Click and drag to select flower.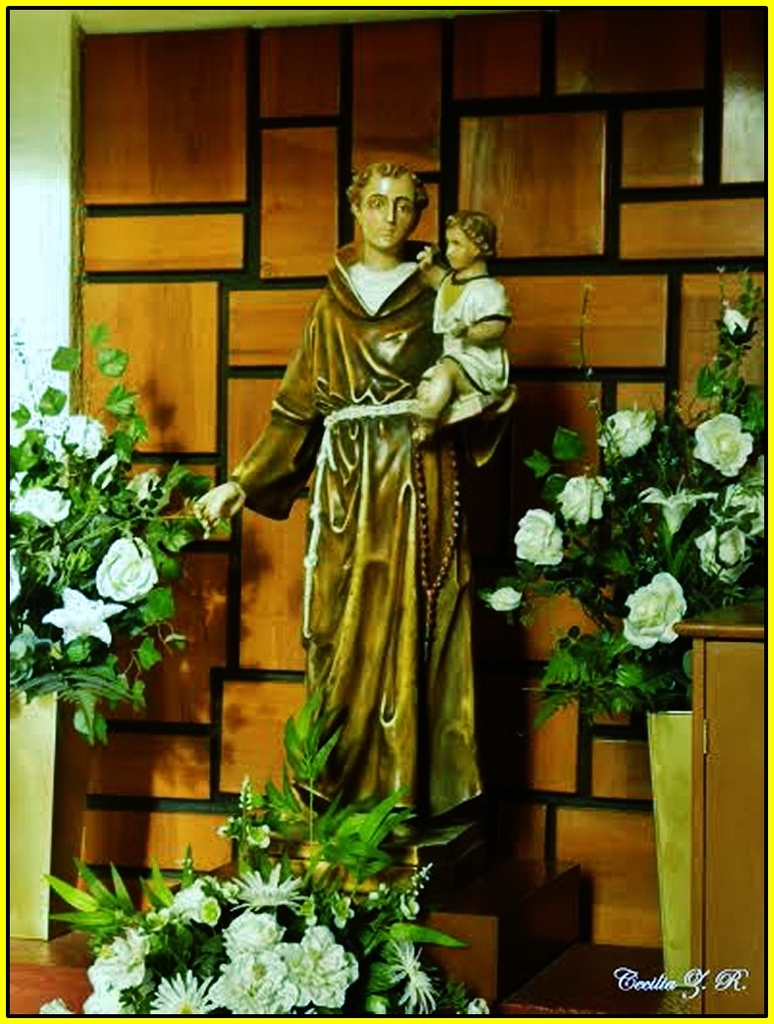
Selection: box(721, 303, 746, 335).
